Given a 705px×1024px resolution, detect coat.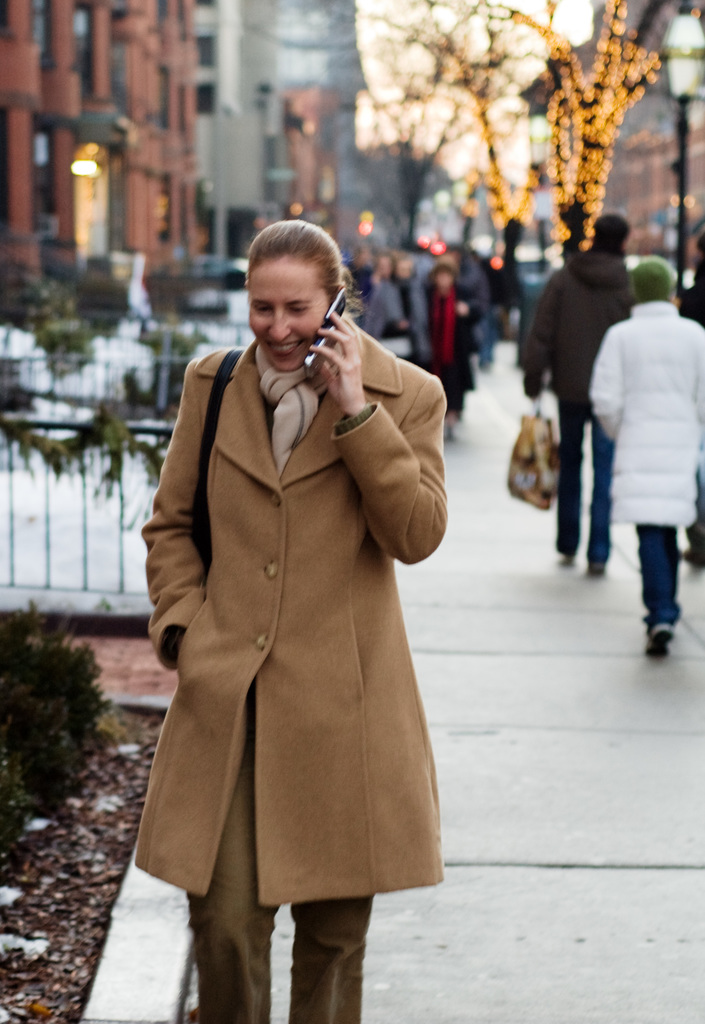
(514,236,656,400).
